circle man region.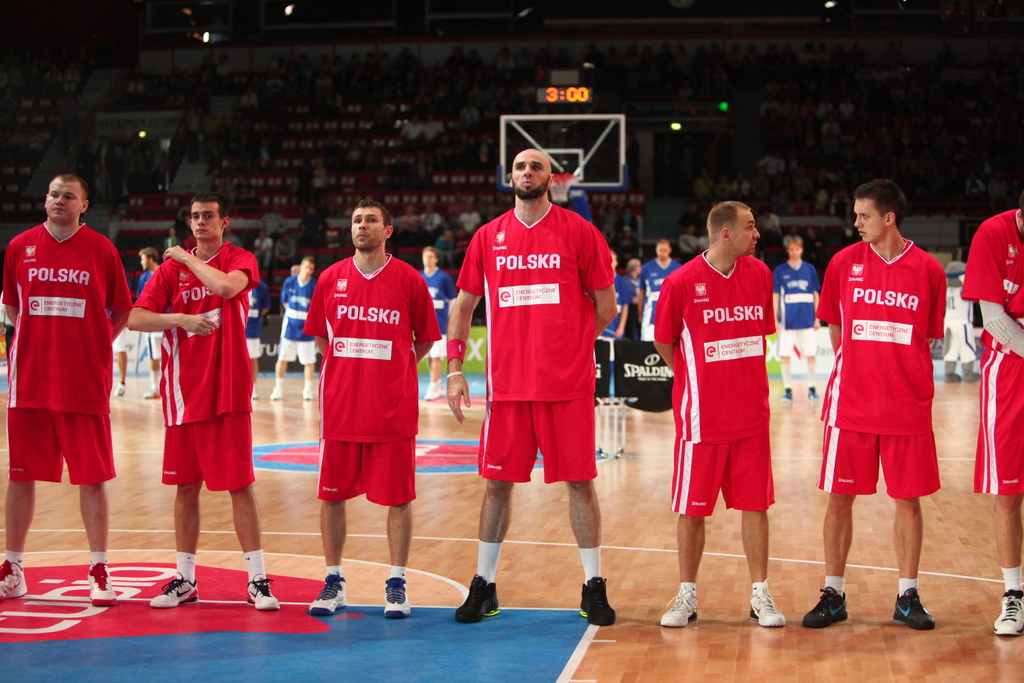
Region: crop(655, 198, 789, 629).
